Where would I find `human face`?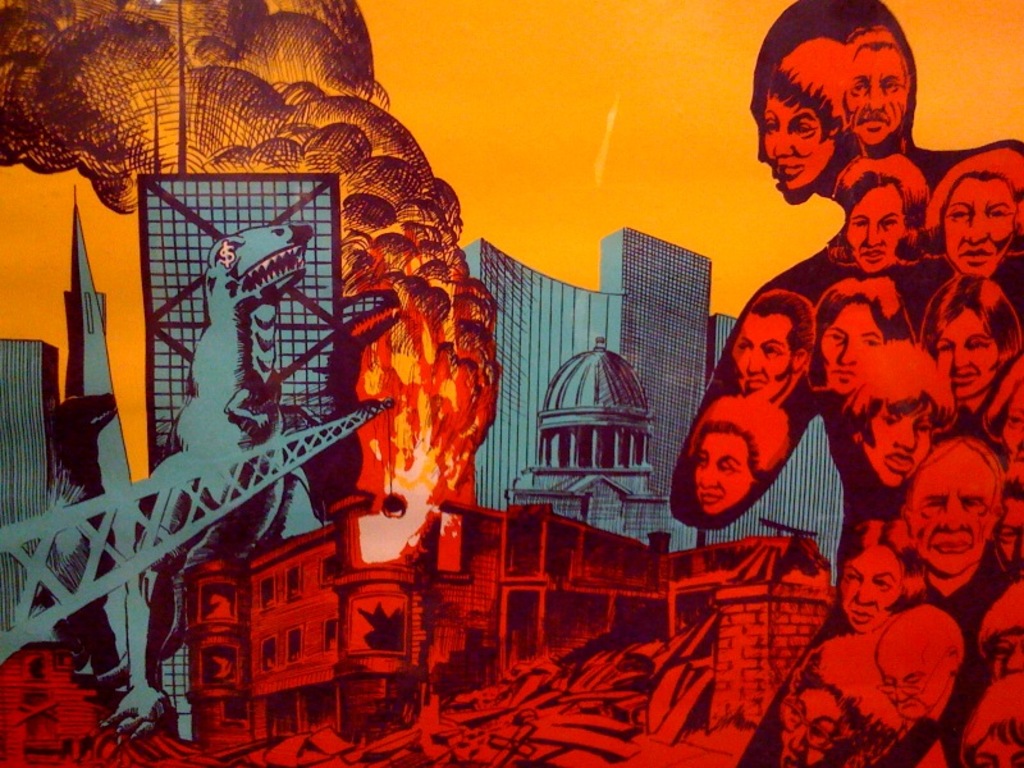
At region(844, 40, 913, 143).
